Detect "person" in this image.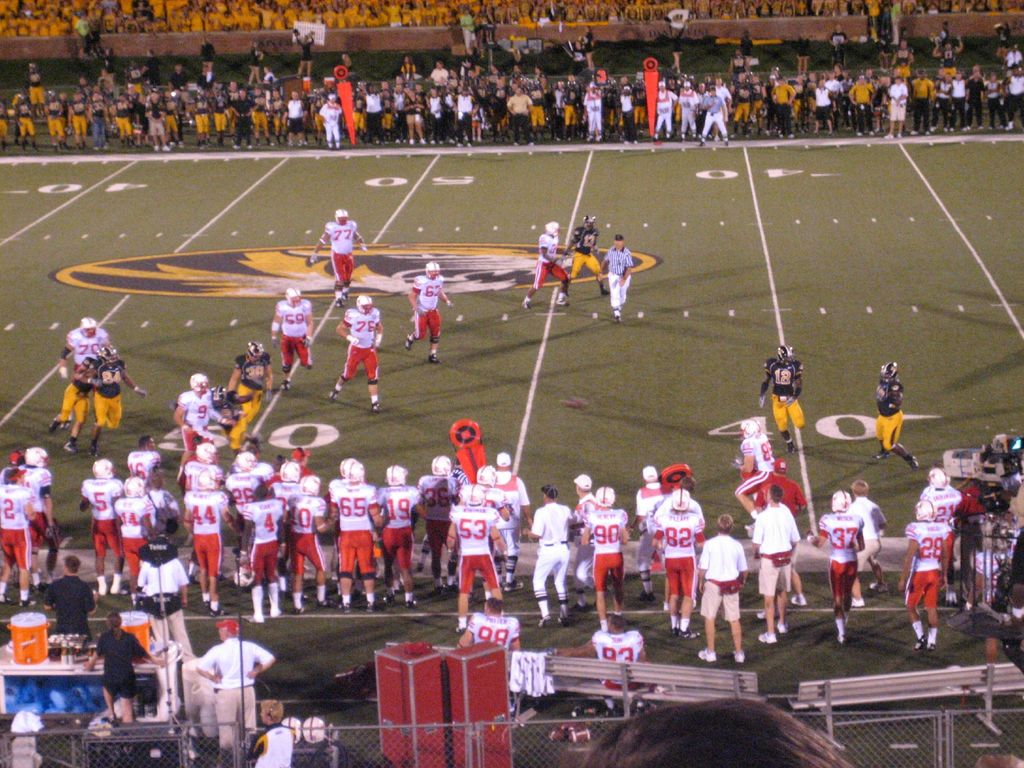
Detection: 493, 451, 531, 522.
